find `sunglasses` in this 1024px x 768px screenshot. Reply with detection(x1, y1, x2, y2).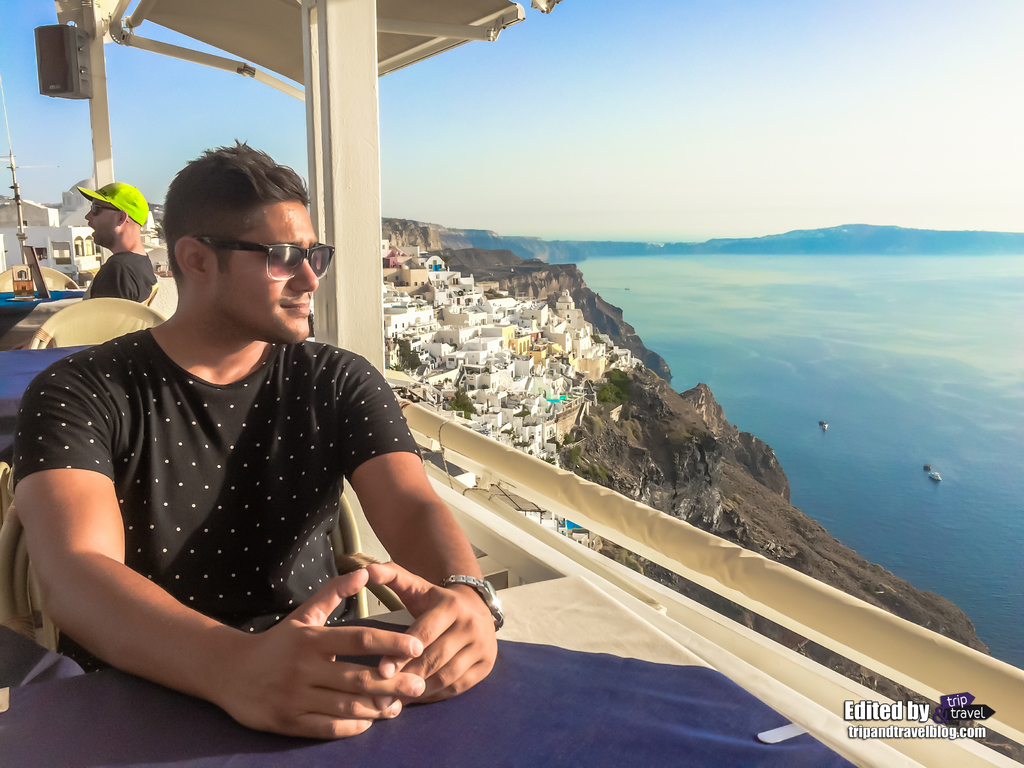
detection(195, 238, 334, 288).
